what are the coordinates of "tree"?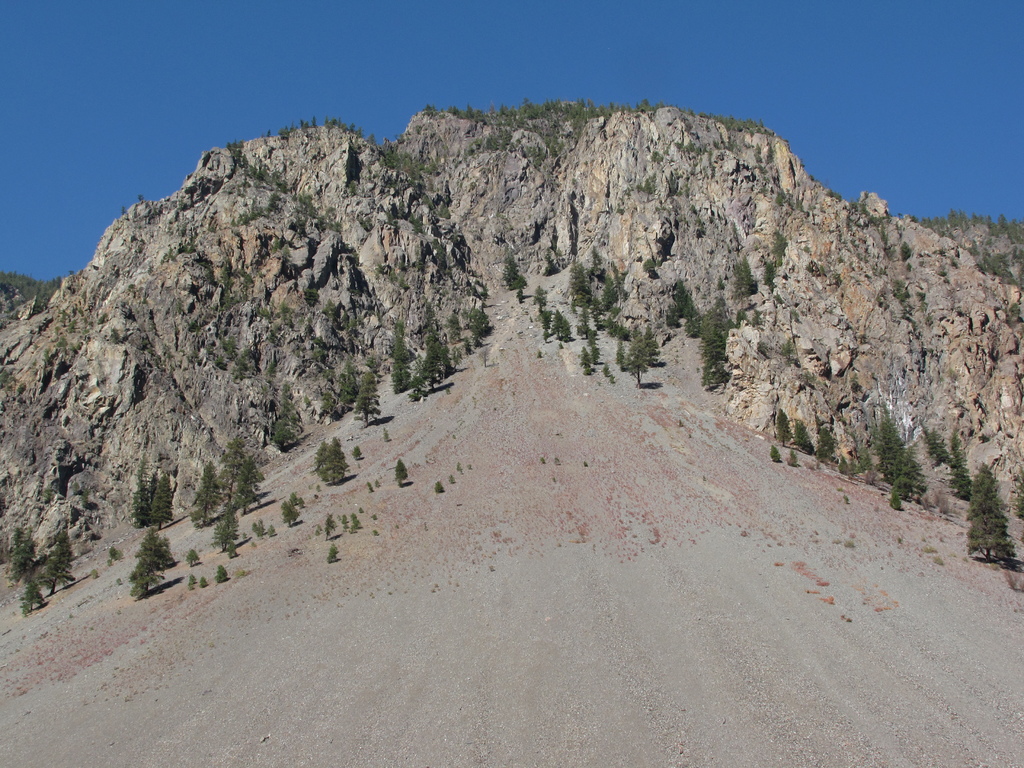
{"left": 153, "top": 472, "right": 173, "bottom": 529}.
